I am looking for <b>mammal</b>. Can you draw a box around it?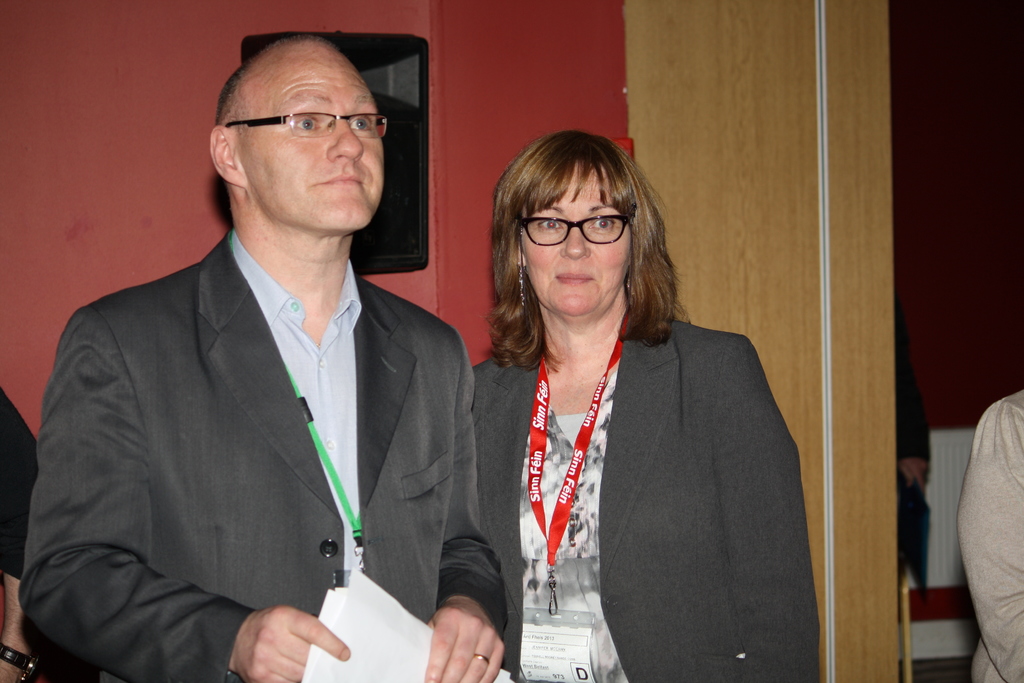
Sure, the bounding box is l=15, t=46, r=461, b=682.
